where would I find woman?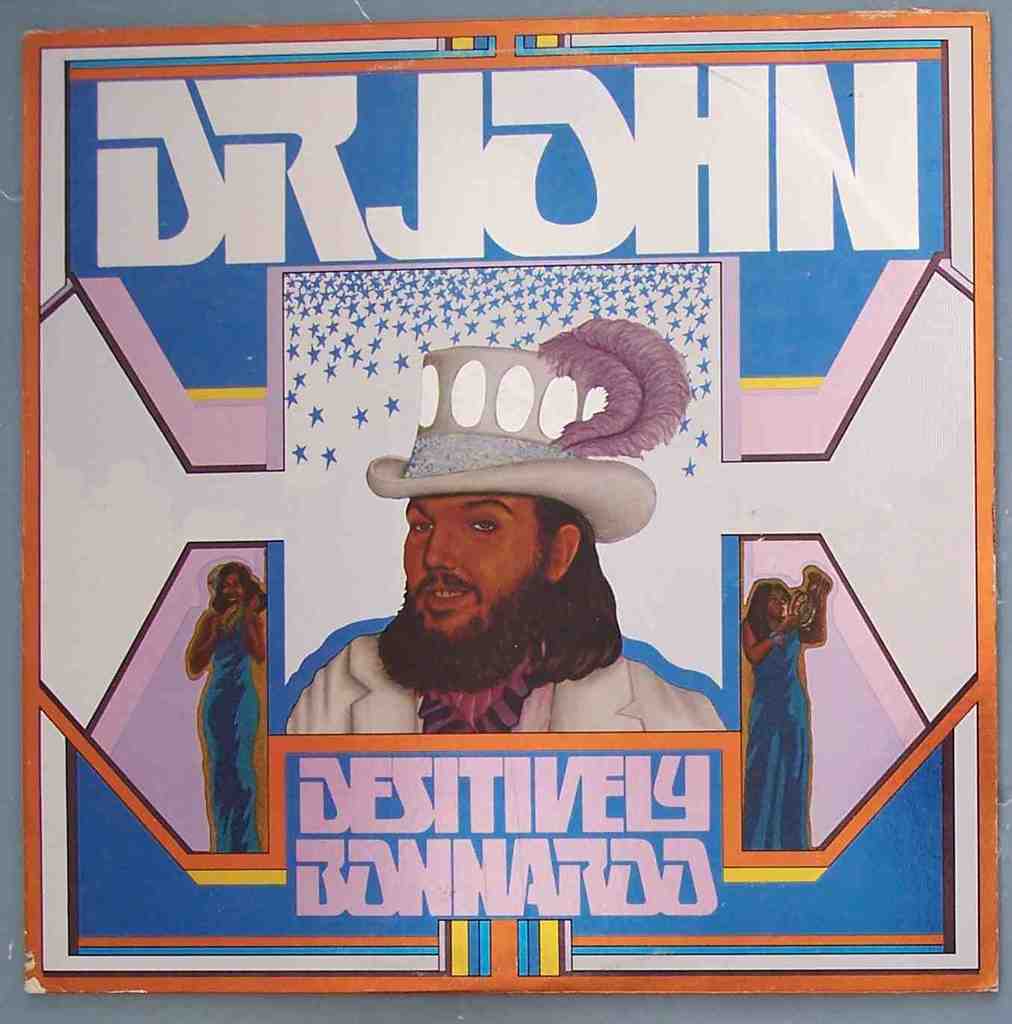
At select_region(741, 569, 836, 852).
